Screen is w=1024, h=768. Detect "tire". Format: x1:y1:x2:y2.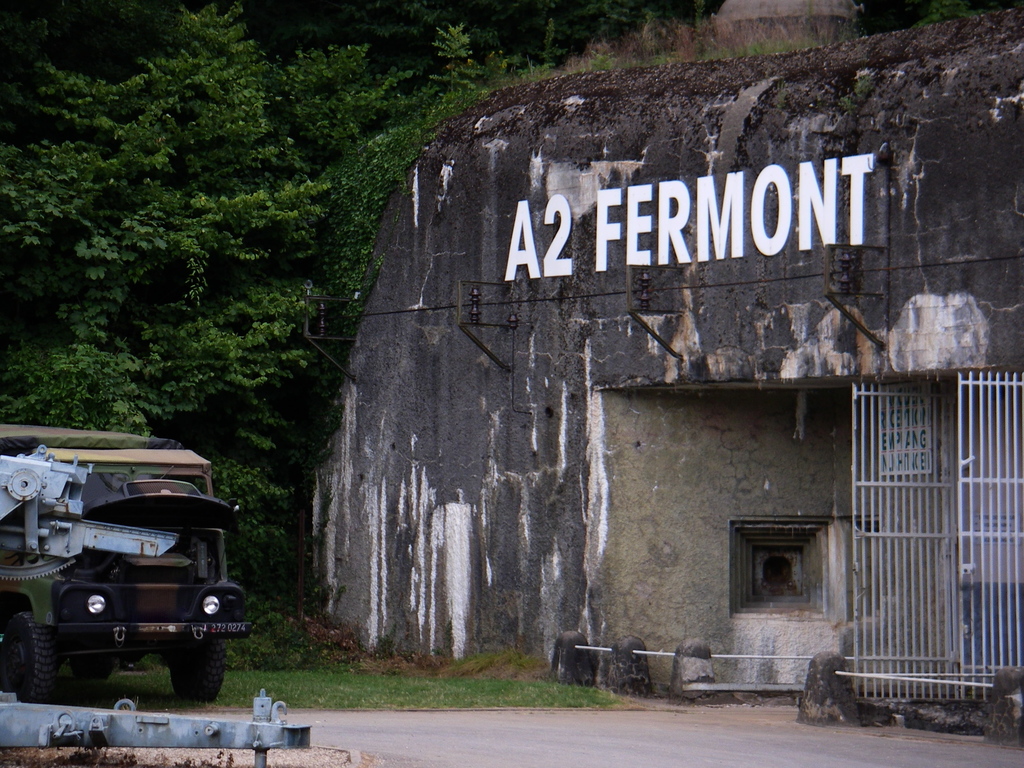
166:642:228:707.
